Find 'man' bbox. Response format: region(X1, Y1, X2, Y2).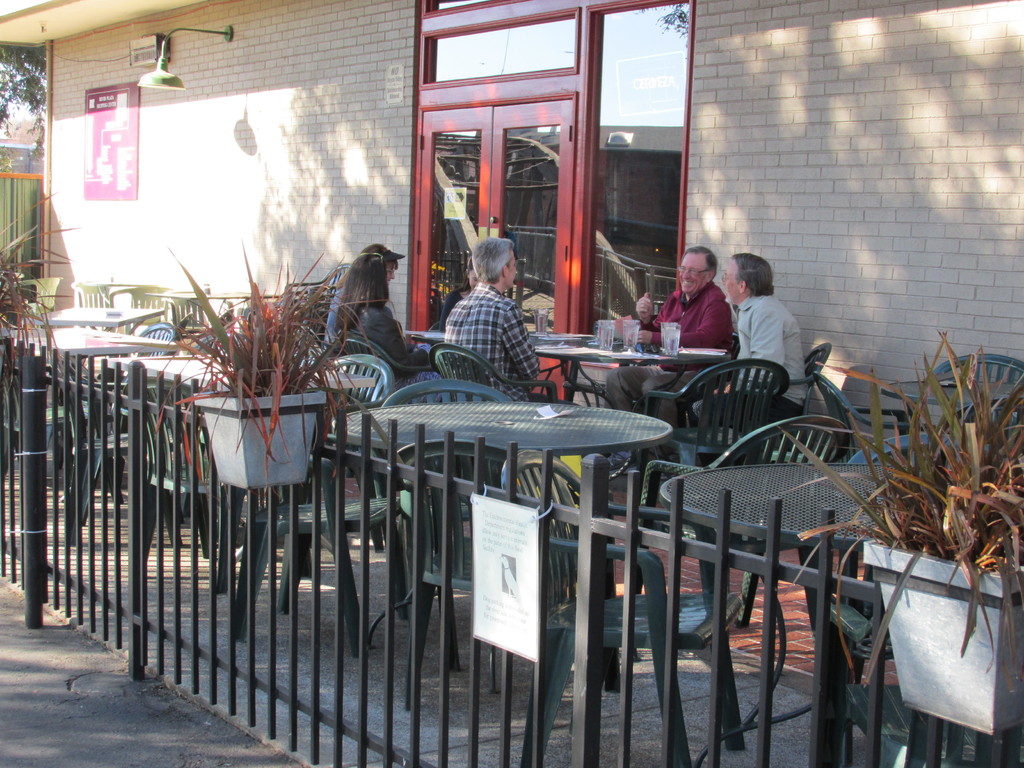
region(723, 258, 816, 382).
